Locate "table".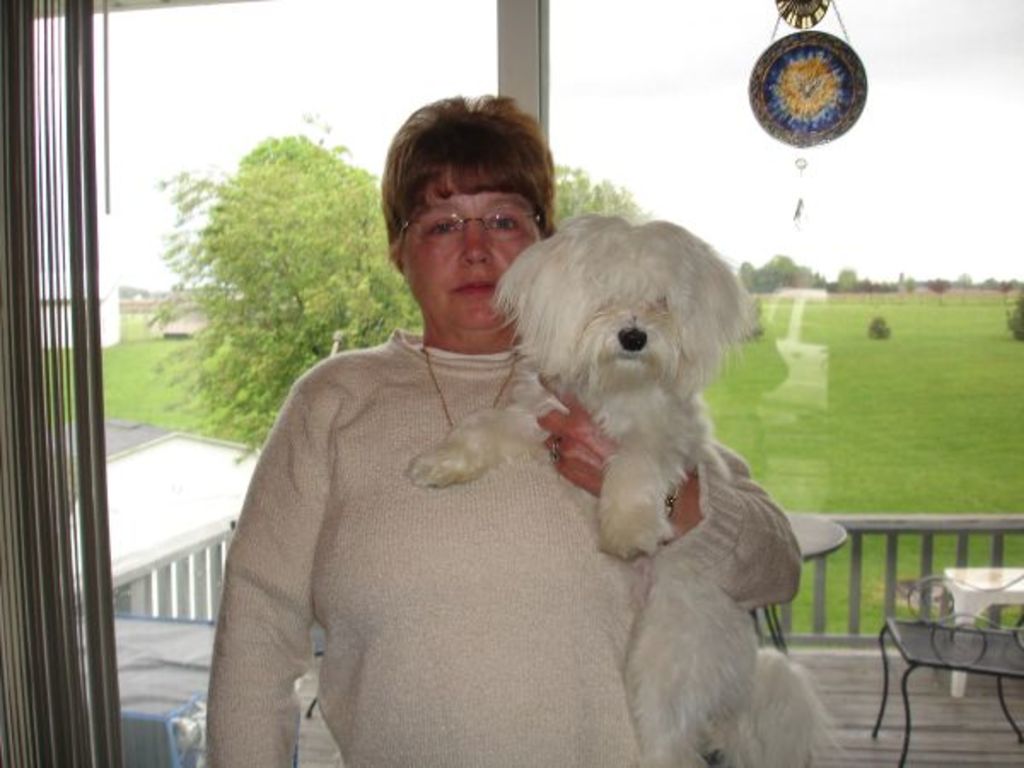
Bounding box: {"x1": 758, "y1": 510, "x2": 850, "y2": 660}.
